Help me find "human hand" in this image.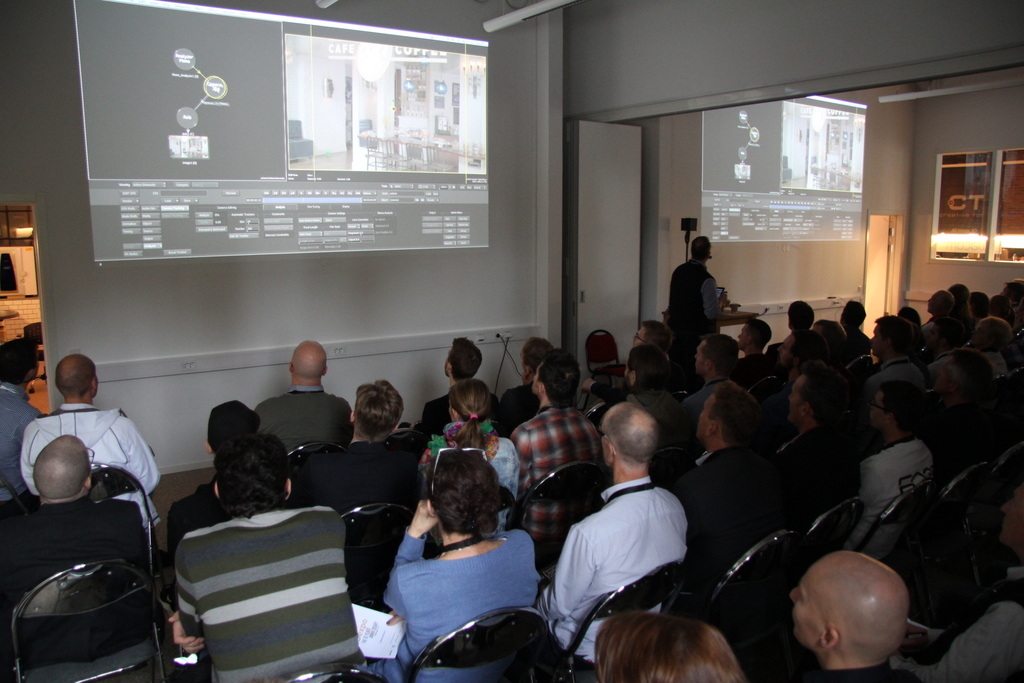
Found it: {"x1": 411, "y1": 497, "x2": 436, "y2": 527}.
